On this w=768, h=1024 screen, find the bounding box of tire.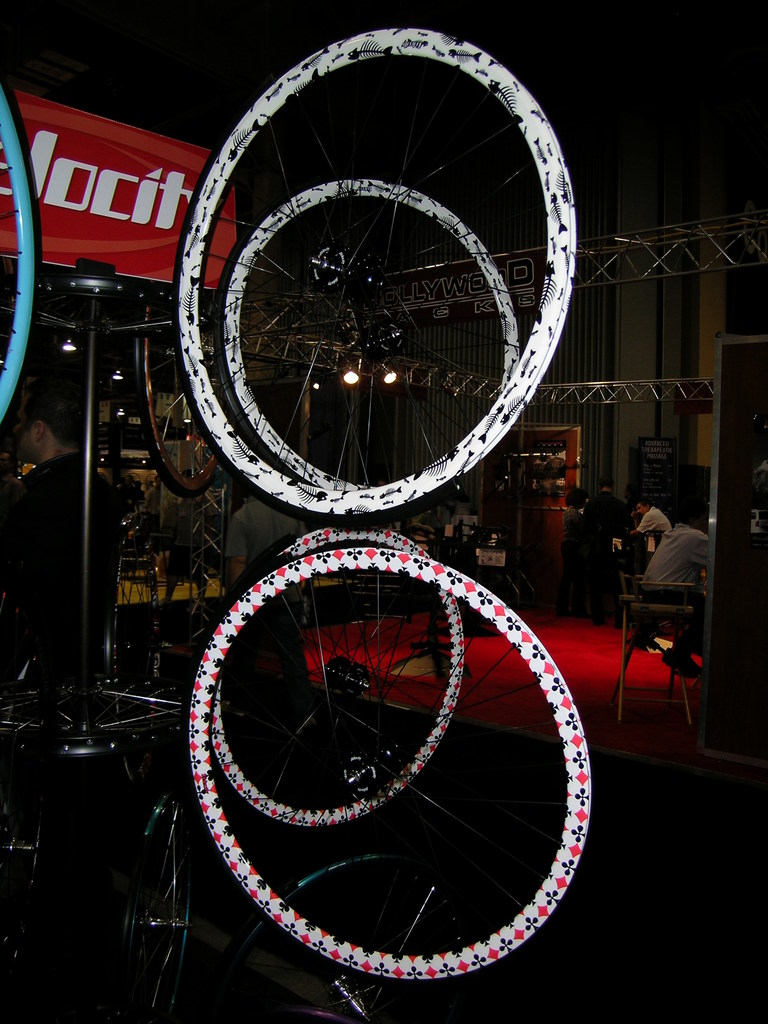
Bounding box: bbox(223, 176, 522, 495).
